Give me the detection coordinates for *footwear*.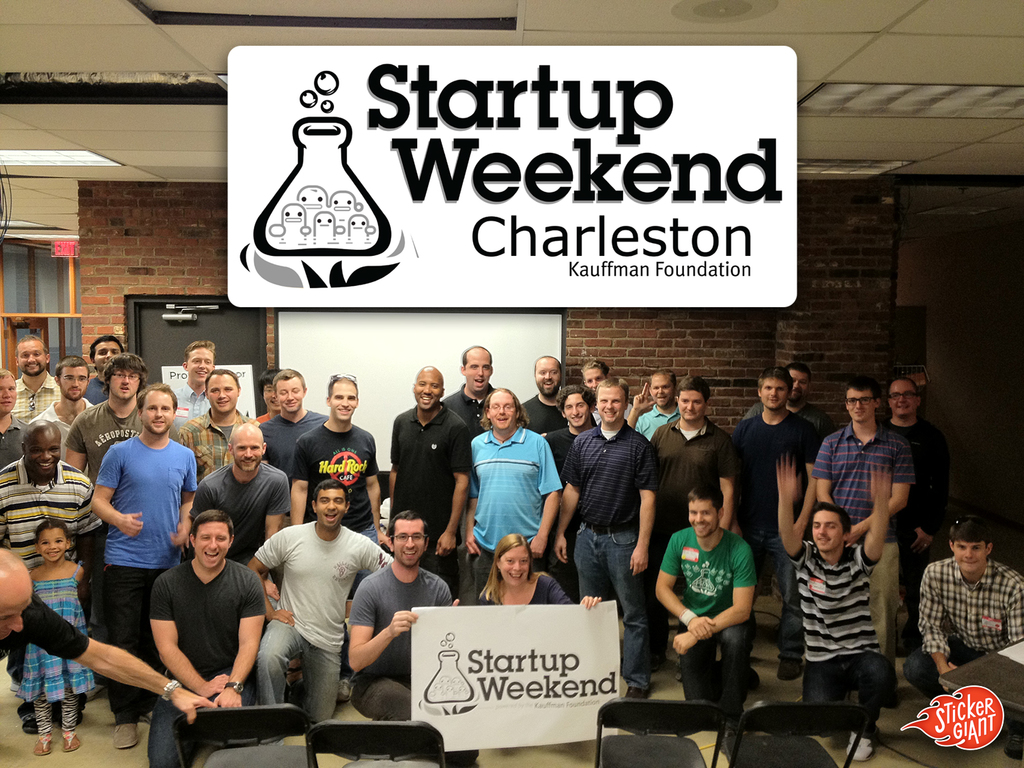
box=[776, 654, 798, 679].
